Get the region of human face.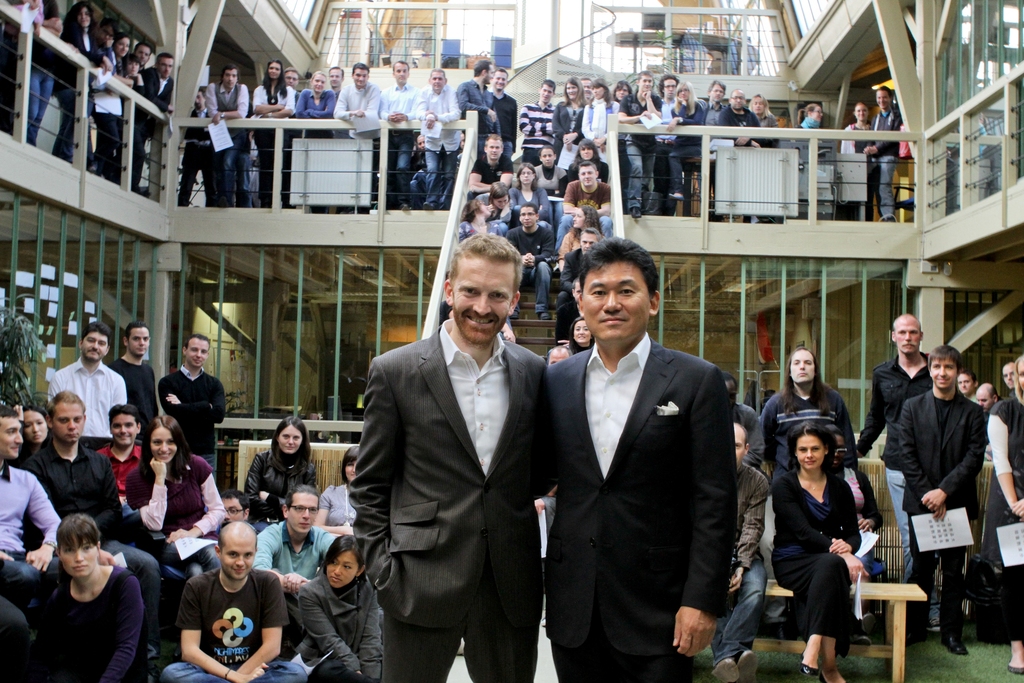
{"left": 278, "top": 425, "right": 301, "bottom": 453}.
